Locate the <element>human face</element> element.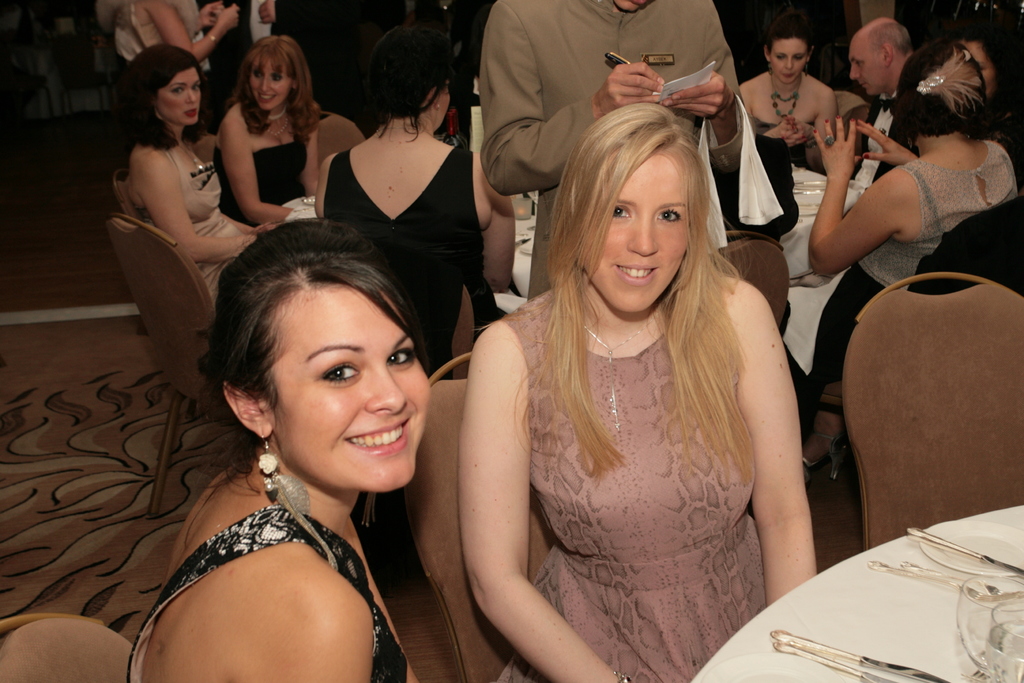
Element bbox: <box>255,60,287,110</box>.
